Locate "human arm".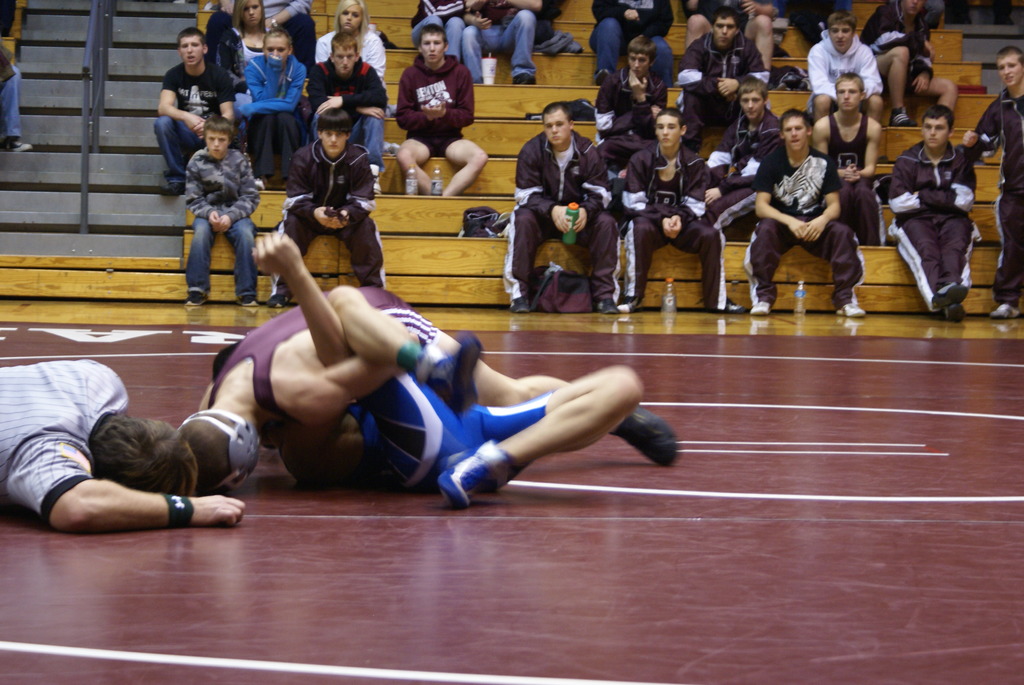
Bounding box: detection(832, 20, 912, 56).
